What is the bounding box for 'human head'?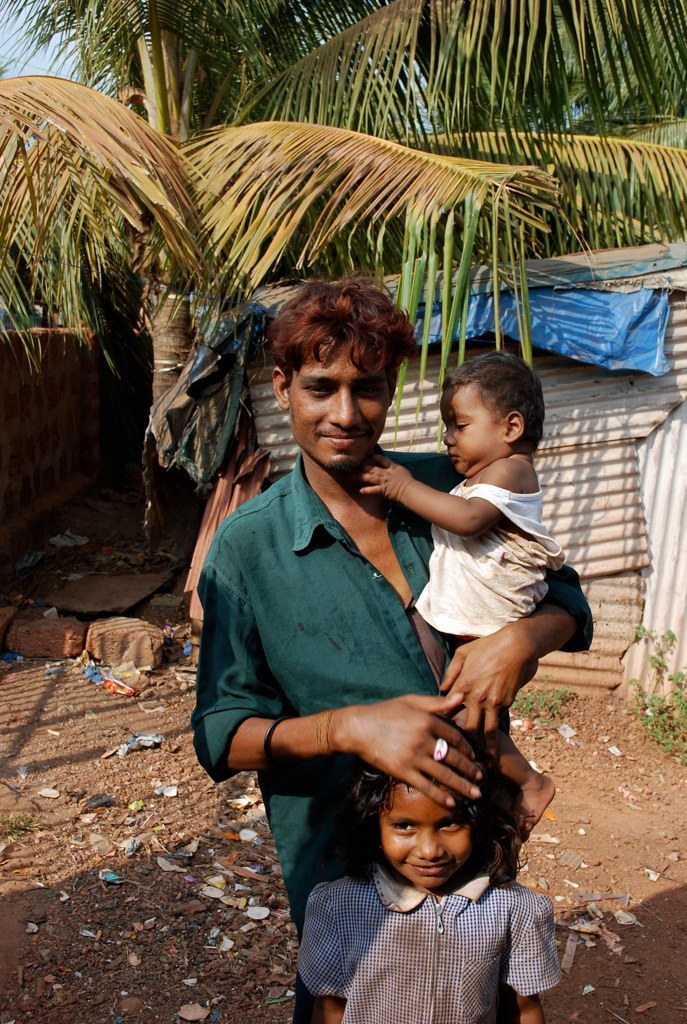
[435,350,547,478].
